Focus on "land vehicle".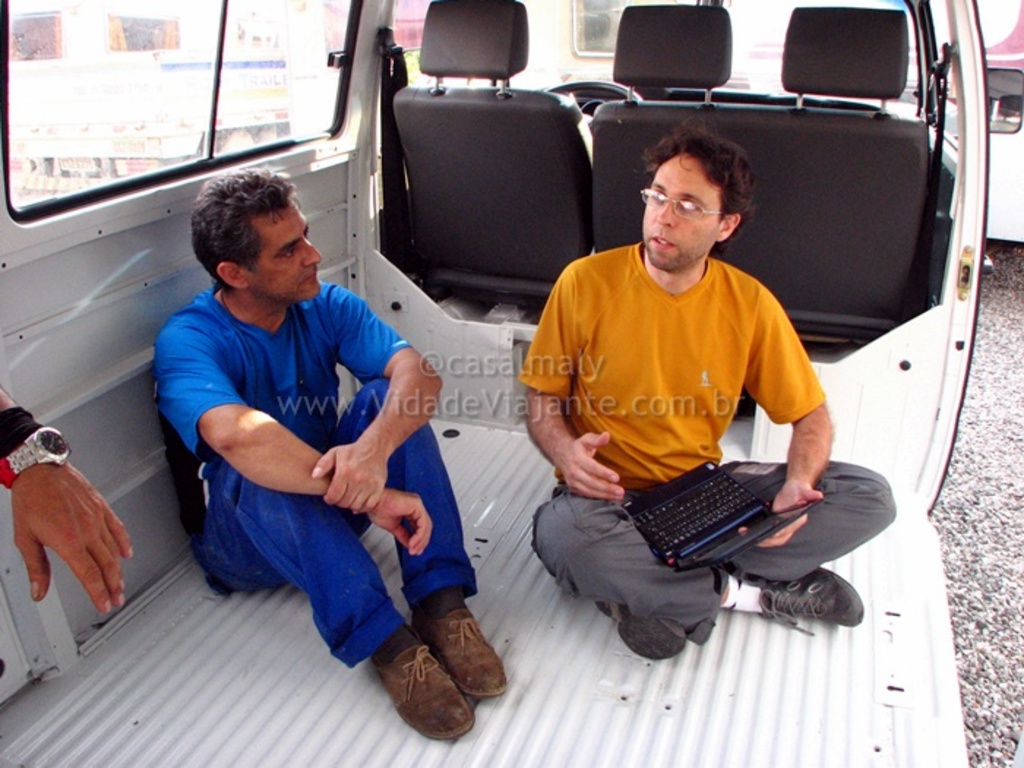
Focused at 0:0:1023:767.
